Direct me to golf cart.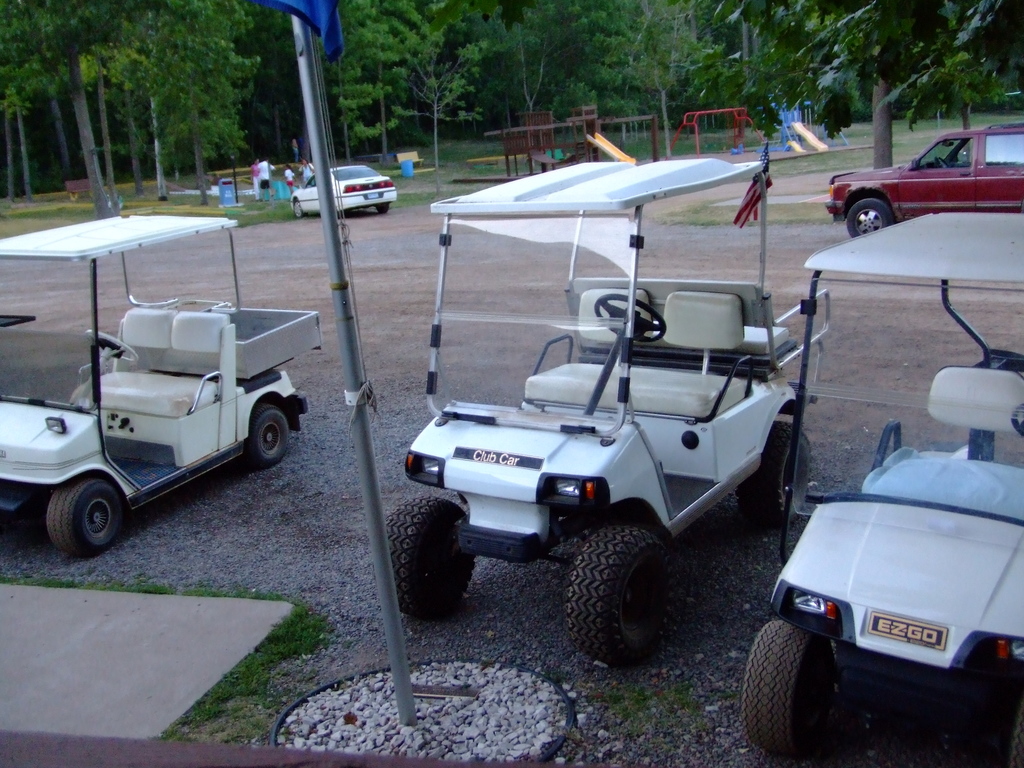
Direction: <region>0, 214, 323, 558</region>.
